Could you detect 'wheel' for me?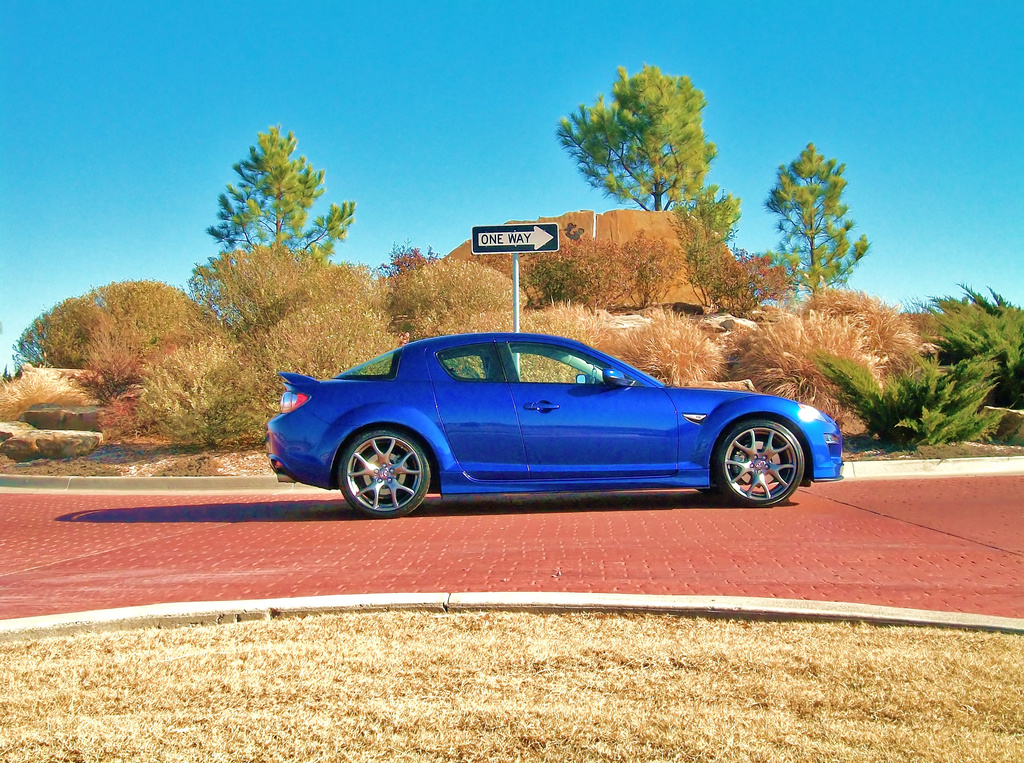
Detection result: box(717, 419, 804, 506).
